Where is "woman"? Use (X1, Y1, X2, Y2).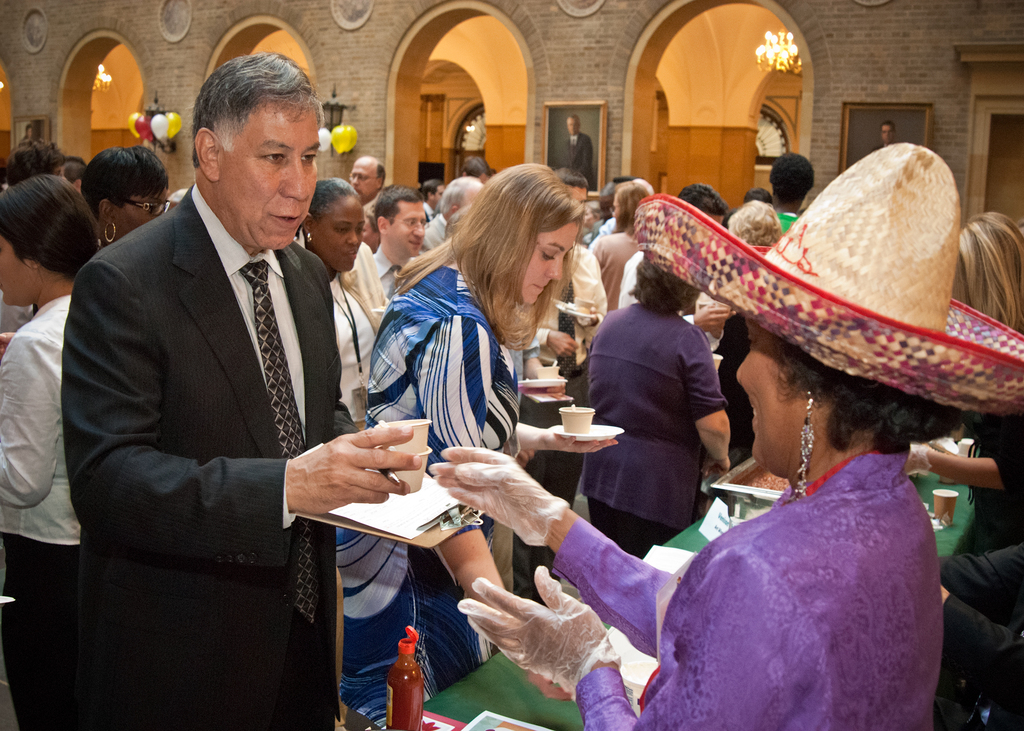
(574, 246, 748, 563).
